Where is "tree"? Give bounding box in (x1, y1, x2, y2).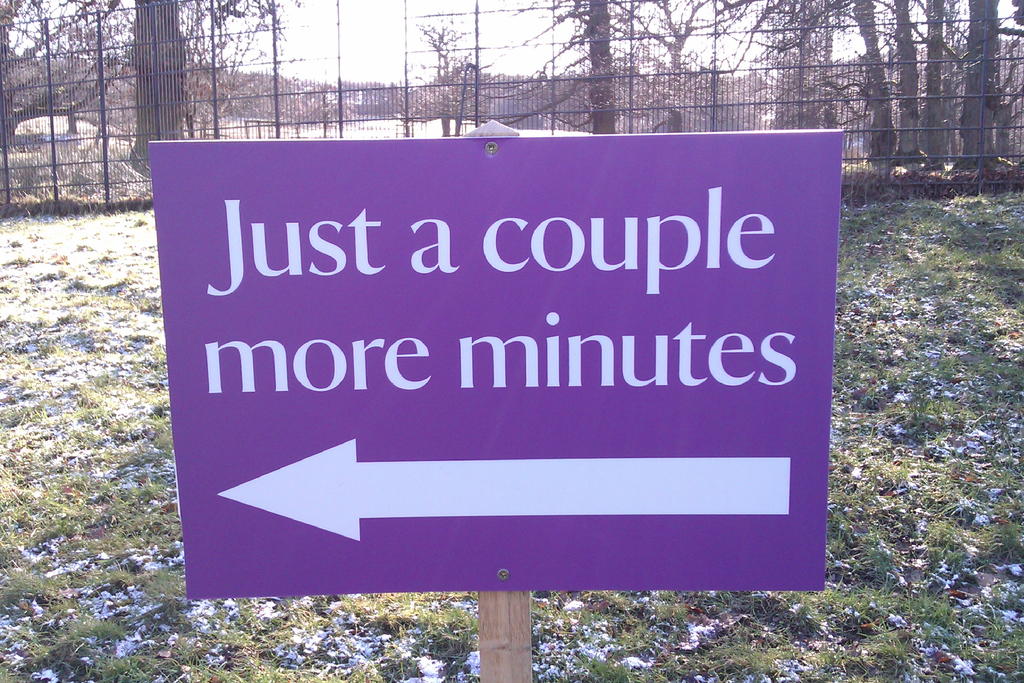
(410, 14, 472, 142).
